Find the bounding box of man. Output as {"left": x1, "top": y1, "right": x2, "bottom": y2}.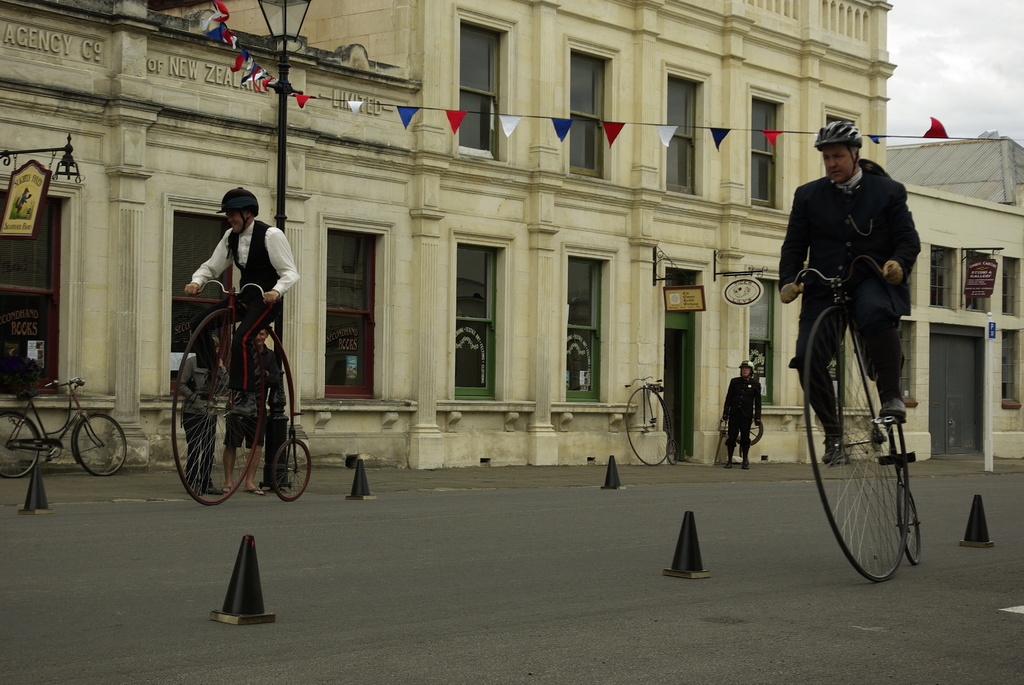
{"left": 778, "top": 116, "right": 919, "bottom": 466}.
